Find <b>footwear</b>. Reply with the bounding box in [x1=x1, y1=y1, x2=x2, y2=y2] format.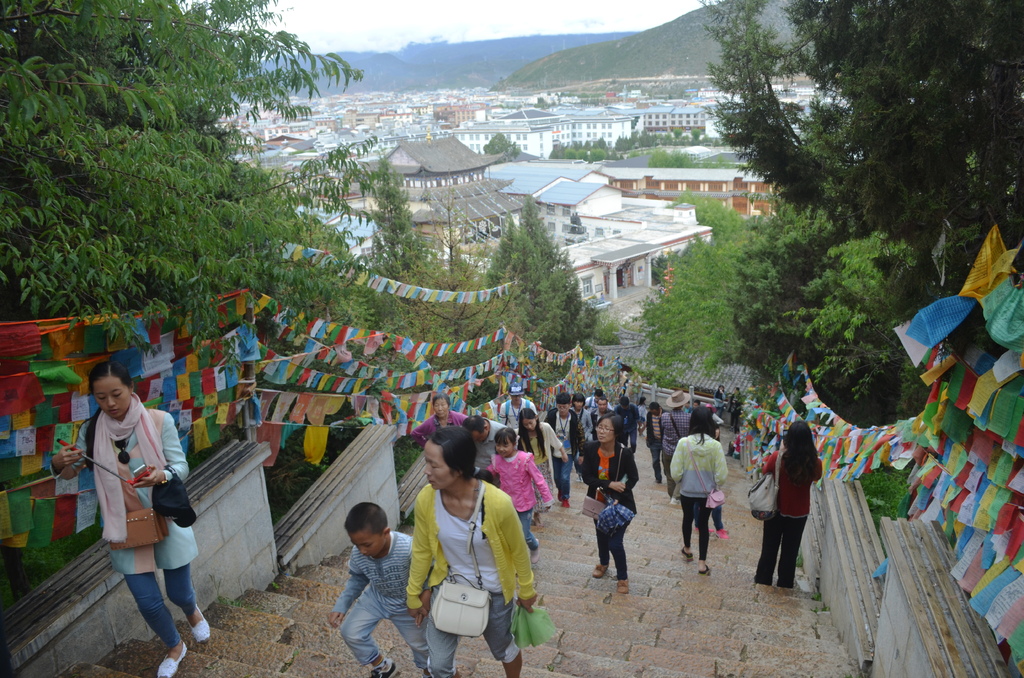
[x1=617, y1=577, x2=627, y2=593].
